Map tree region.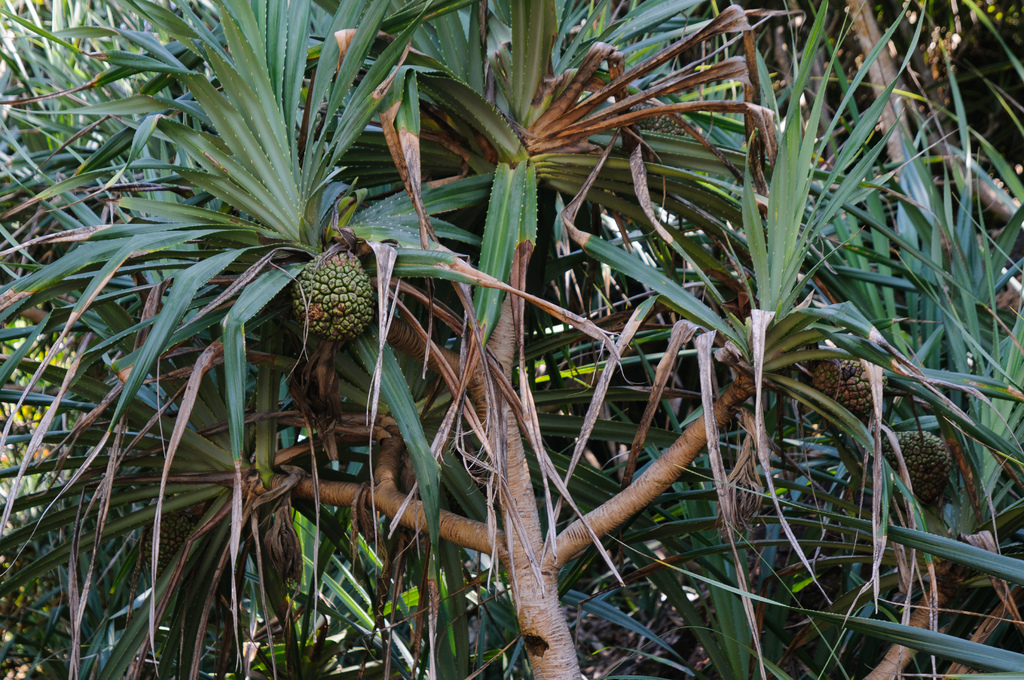
Mapped to [0, 2, 1023, 679].
